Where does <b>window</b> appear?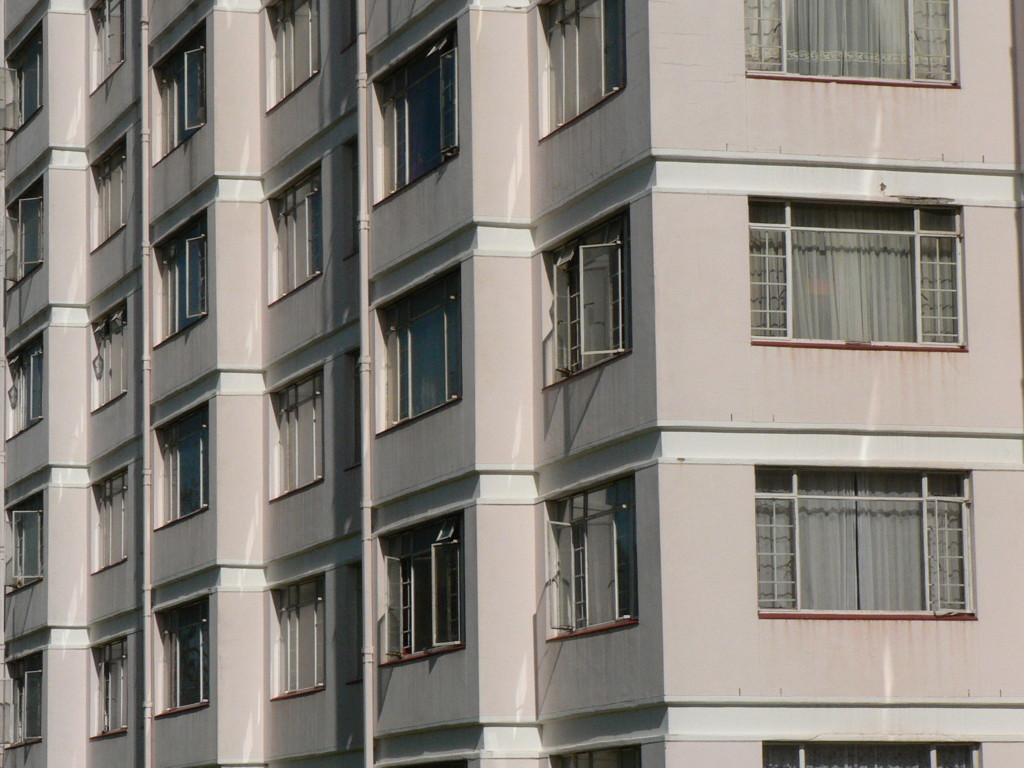
Appears at [x1=541, y1=464, x2=642, y2=642].
